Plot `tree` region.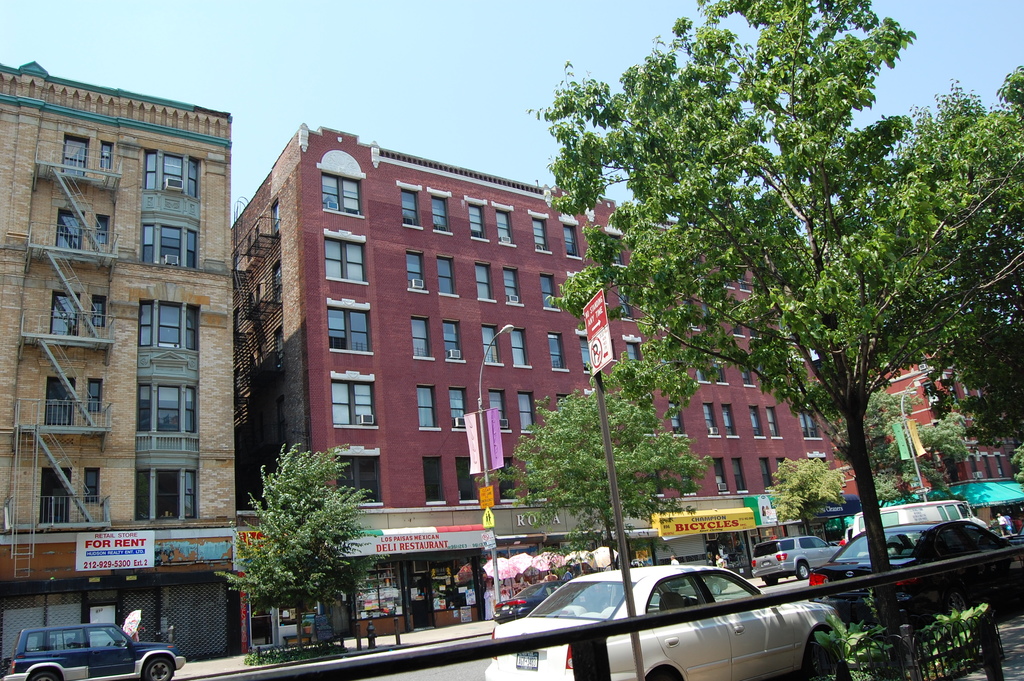
Plotted at bbox=[520, 0, 1023, 680].
